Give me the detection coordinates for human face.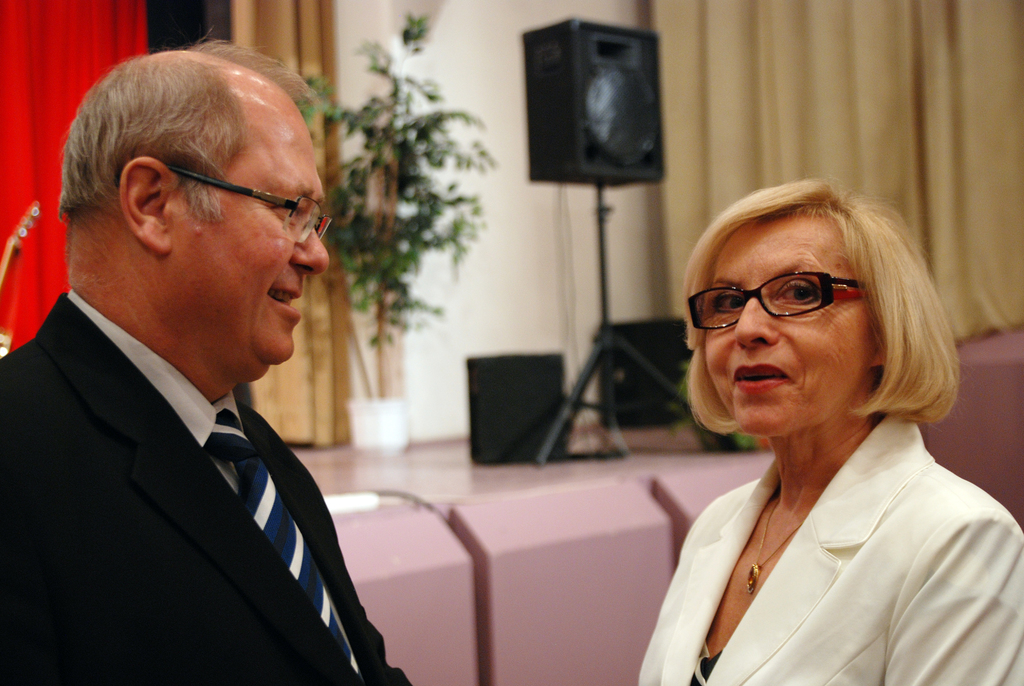
region(706, 216, 869, 442).
